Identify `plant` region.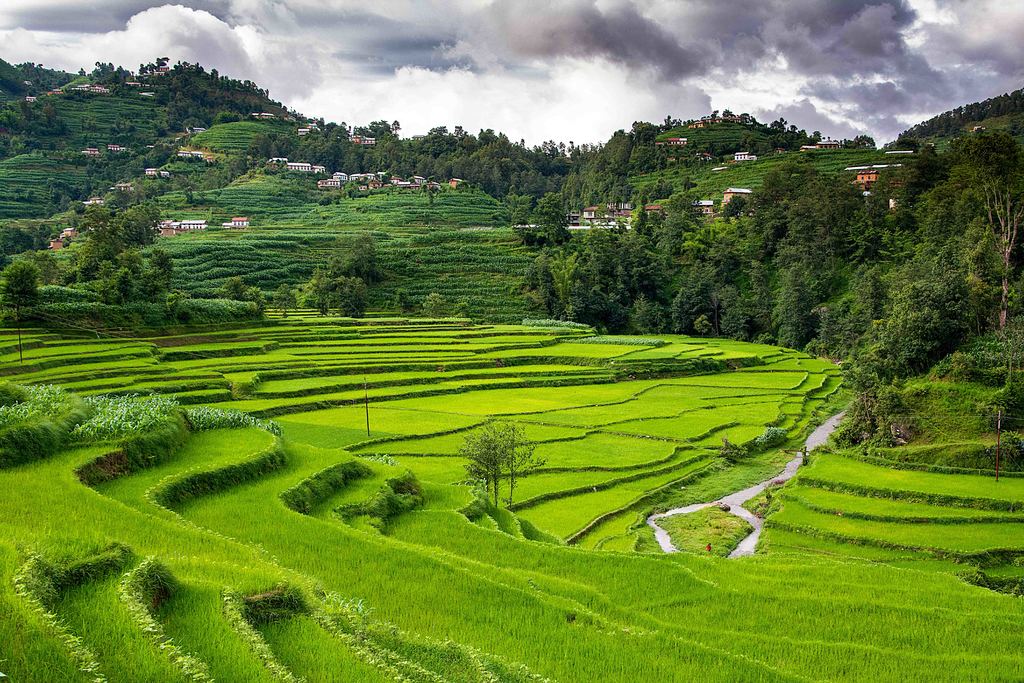
Region: <box>799,446,813,462</box>.
